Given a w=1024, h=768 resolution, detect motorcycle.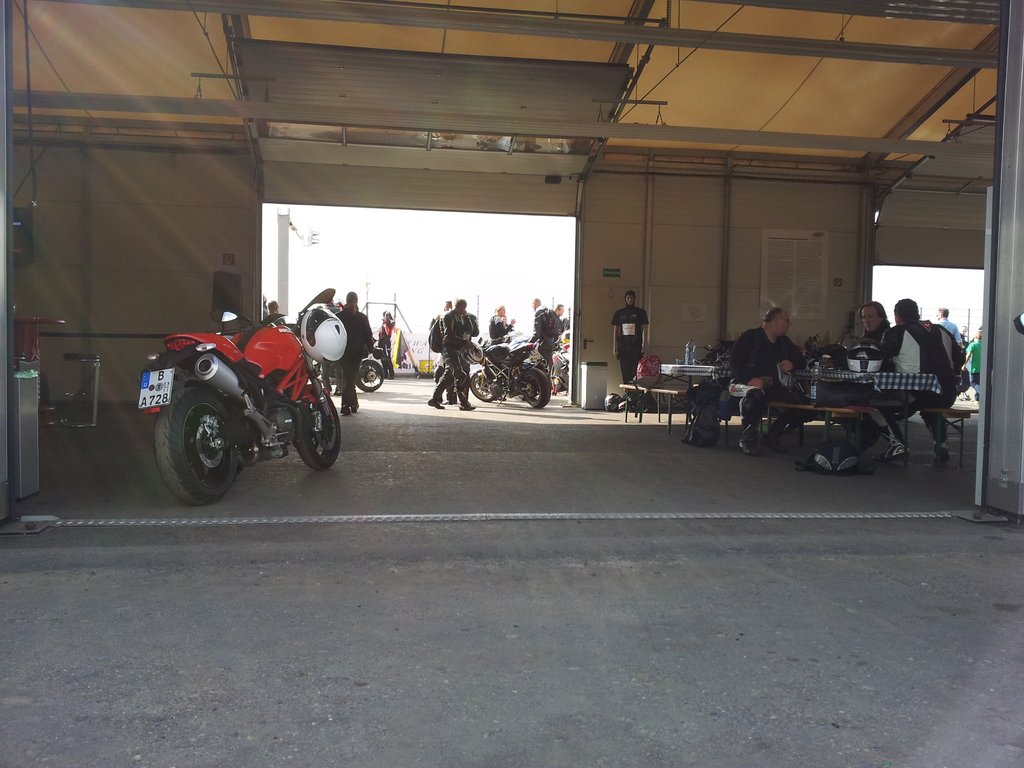
[left=353, top=330, right=386, bottom=394].
